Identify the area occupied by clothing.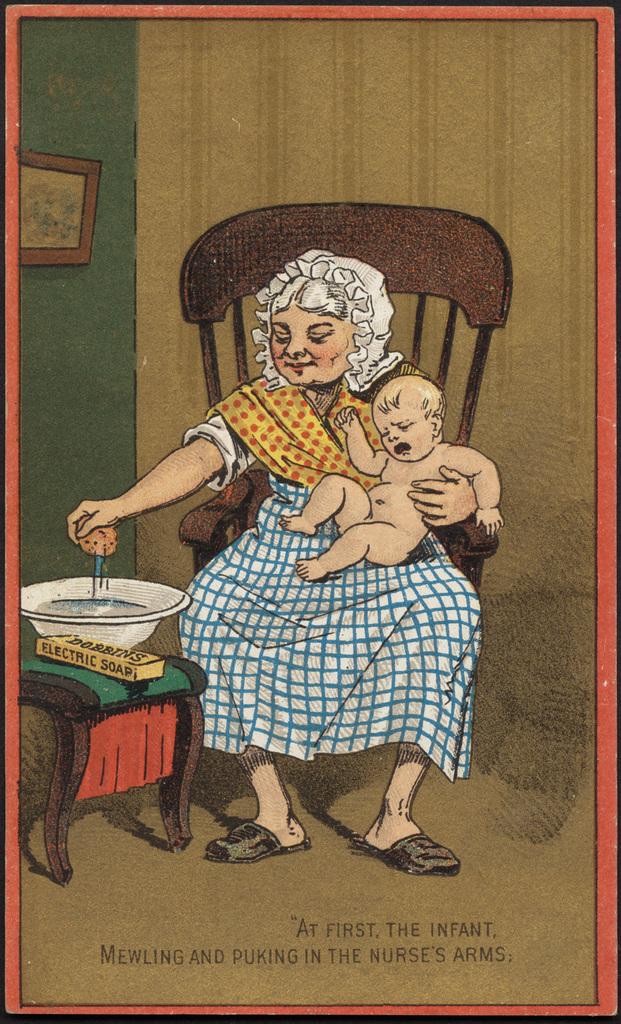
Area: 180:373:492:778.
